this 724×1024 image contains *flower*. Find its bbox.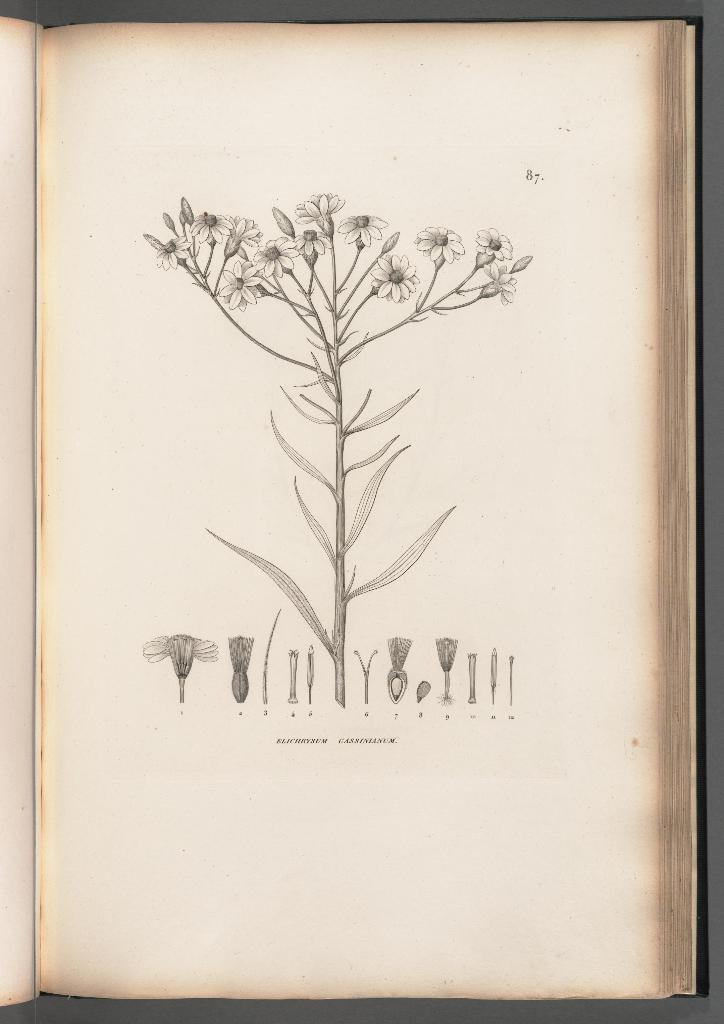
pyautogui.locateOnScreen(481, 260, 528, 307).
